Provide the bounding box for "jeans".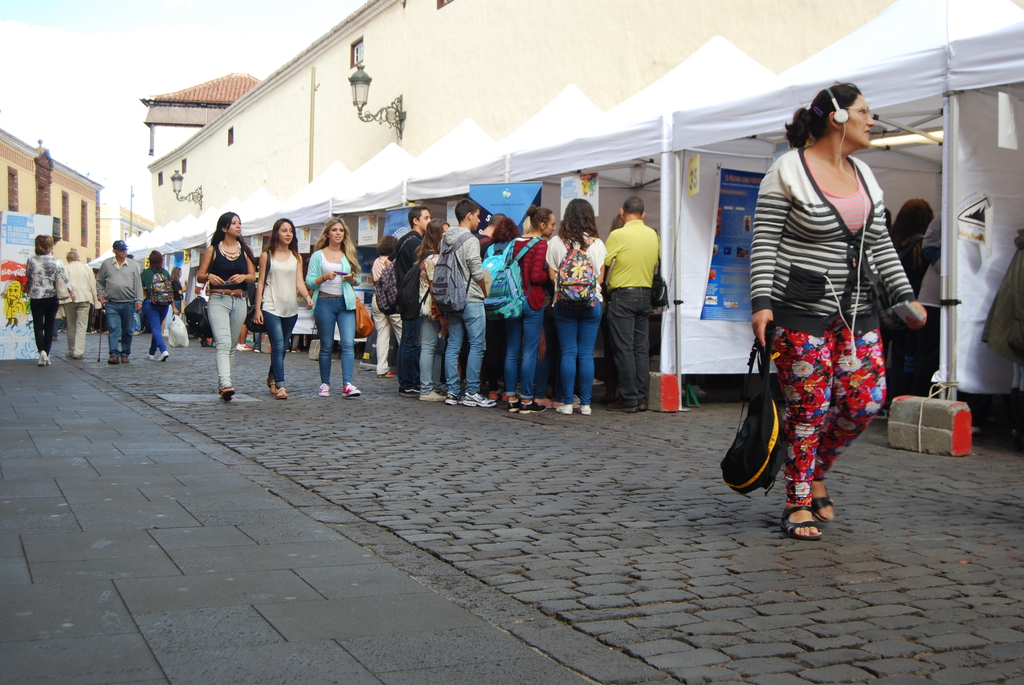
l=142, t=296, r=170, b=354.
